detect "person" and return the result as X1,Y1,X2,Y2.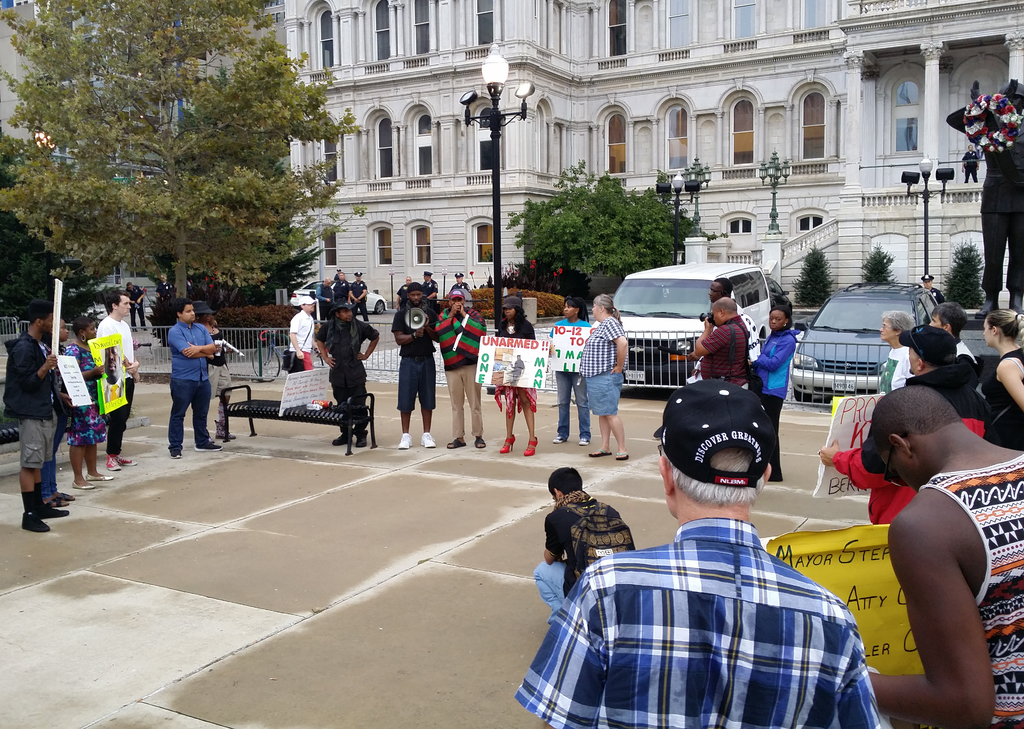
508,372,884,728.
